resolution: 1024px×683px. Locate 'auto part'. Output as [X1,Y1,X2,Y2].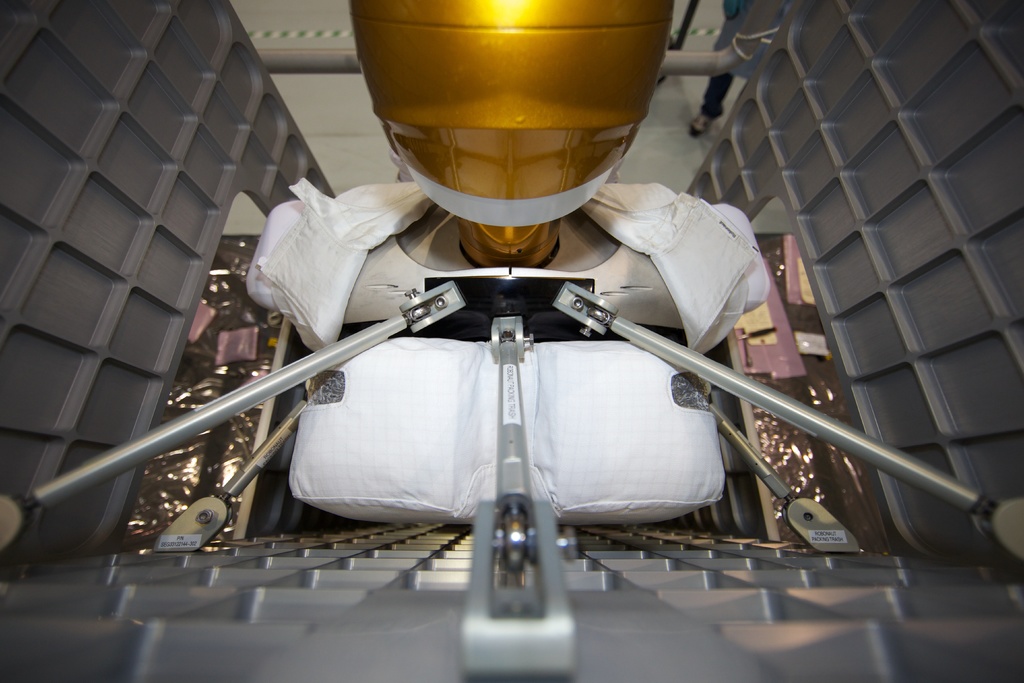
[530,273,1023,559].
